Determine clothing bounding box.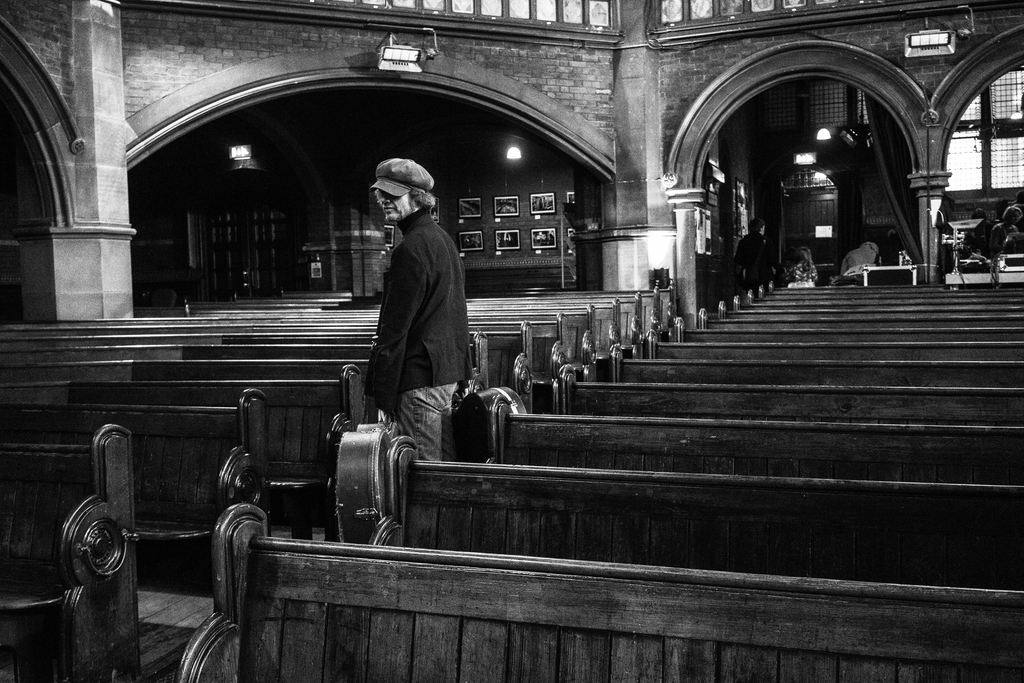
Determined: 538:233:553:248.
